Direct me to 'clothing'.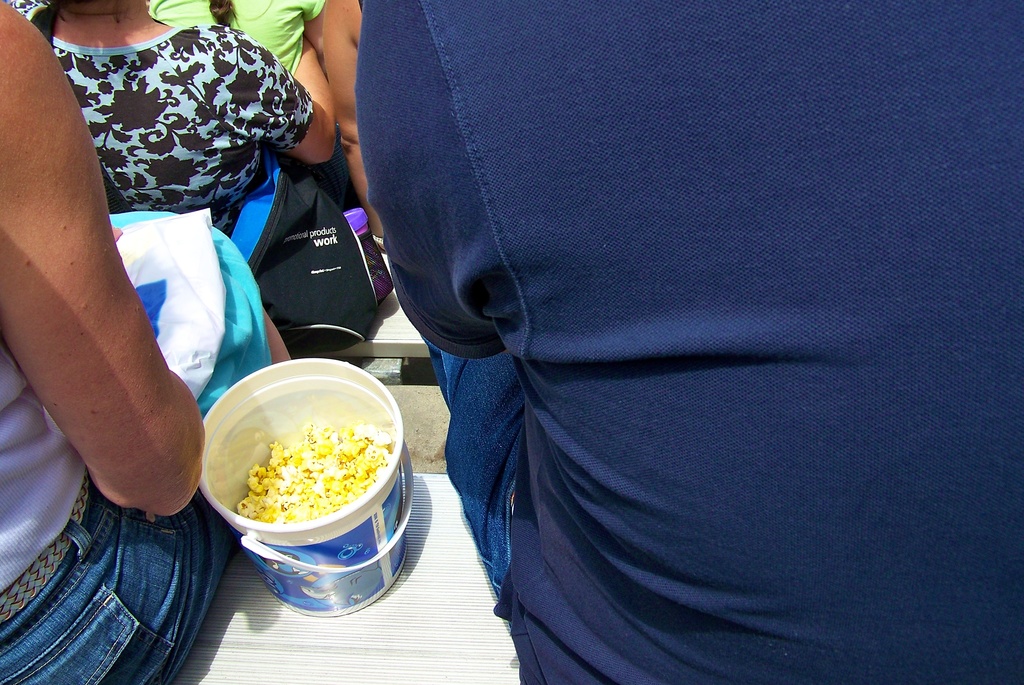
Direction: [0,0,340,256].
